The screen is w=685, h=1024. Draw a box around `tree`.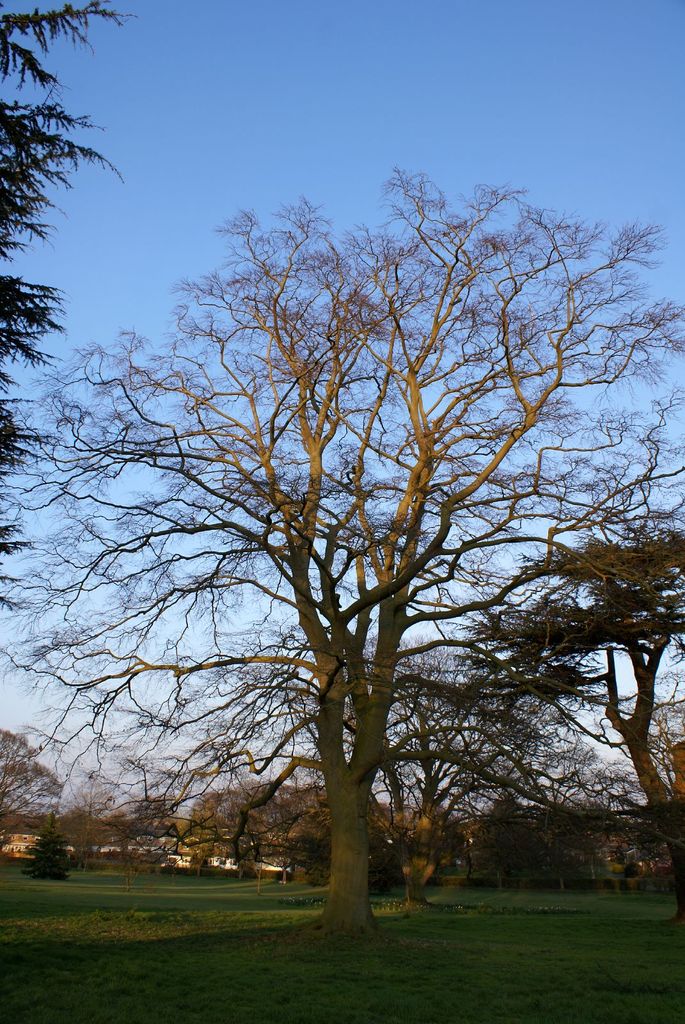
rect(472, 783, 553, 895).
